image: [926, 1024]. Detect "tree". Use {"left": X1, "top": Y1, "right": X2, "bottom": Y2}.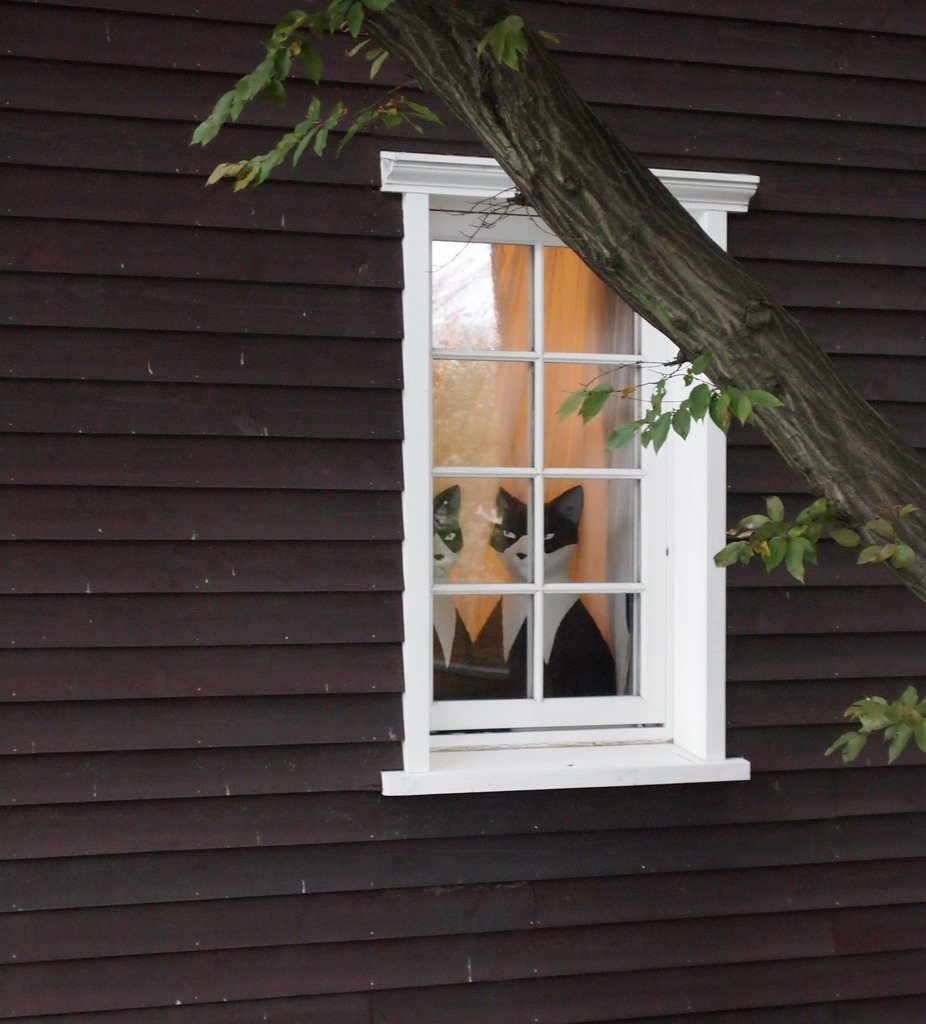
{"left": 194, "top": 0, "right": 925, "bottom": 769}.
